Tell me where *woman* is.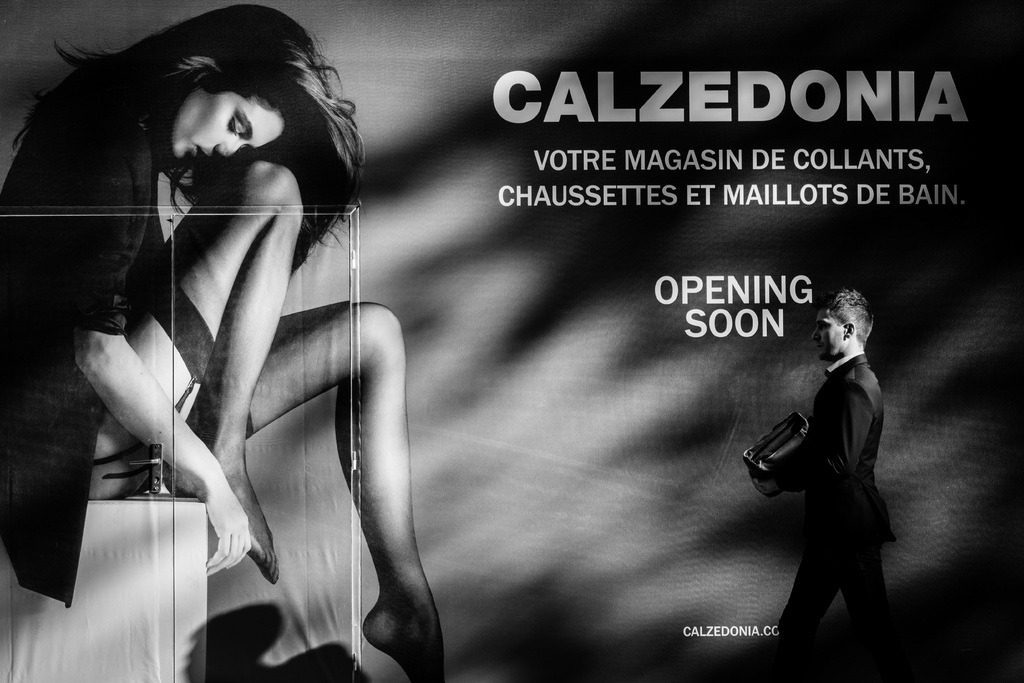
*woman* is at {"x1": 26, "y1": 0, "x2": 447, "y2": 661}.
